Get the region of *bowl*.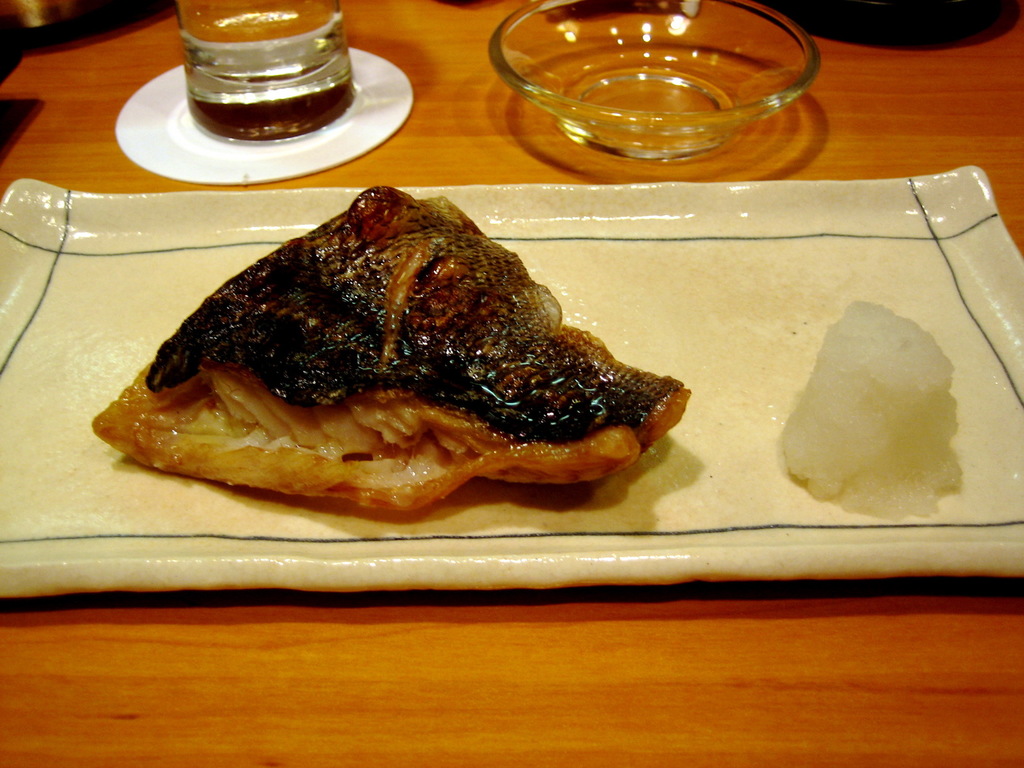
BBox(474, 20, 851, 171).
